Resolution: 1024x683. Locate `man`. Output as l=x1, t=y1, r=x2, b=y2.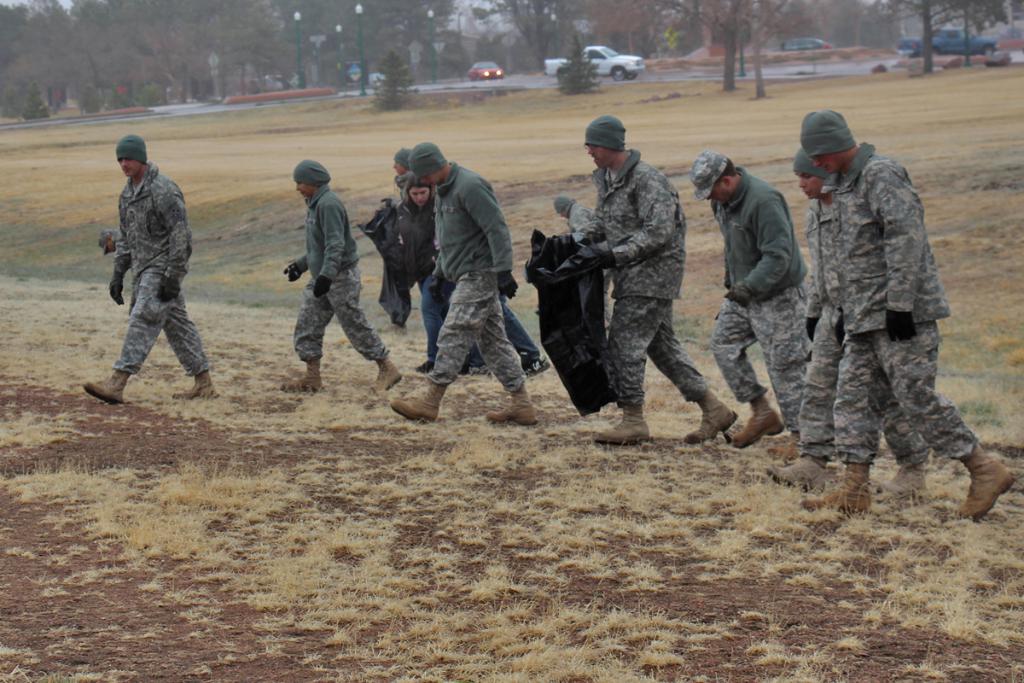
l=580, t=110, r=743, b=446.
